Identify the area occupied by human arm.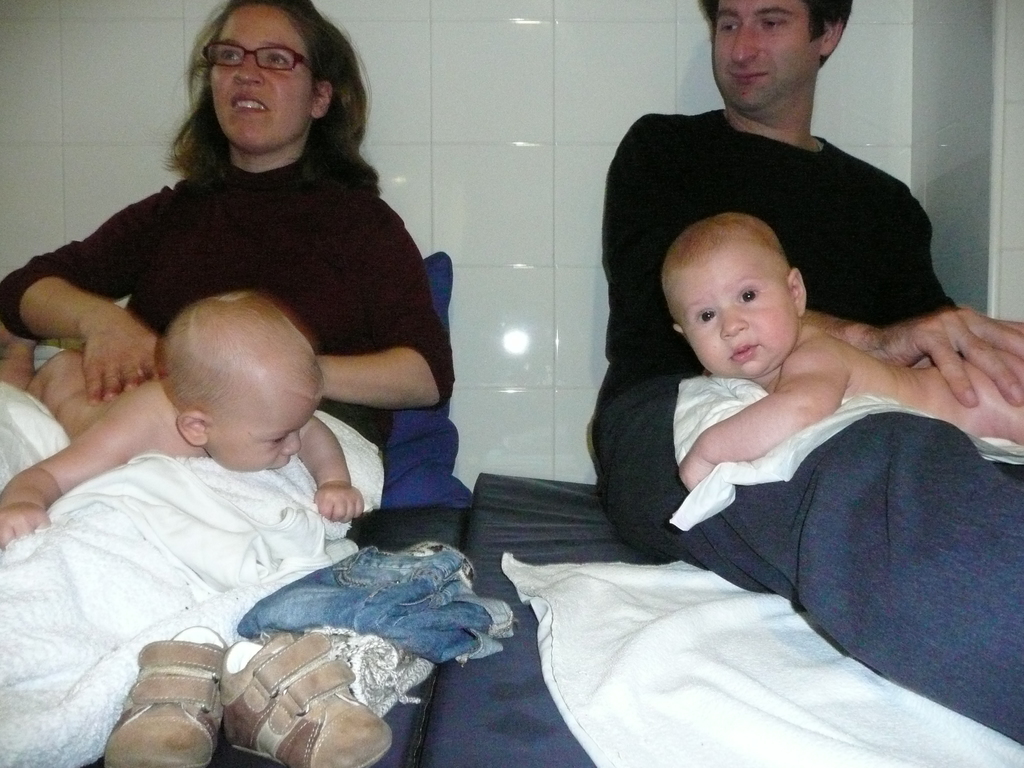
Area: (257, 281, 450, 437).
